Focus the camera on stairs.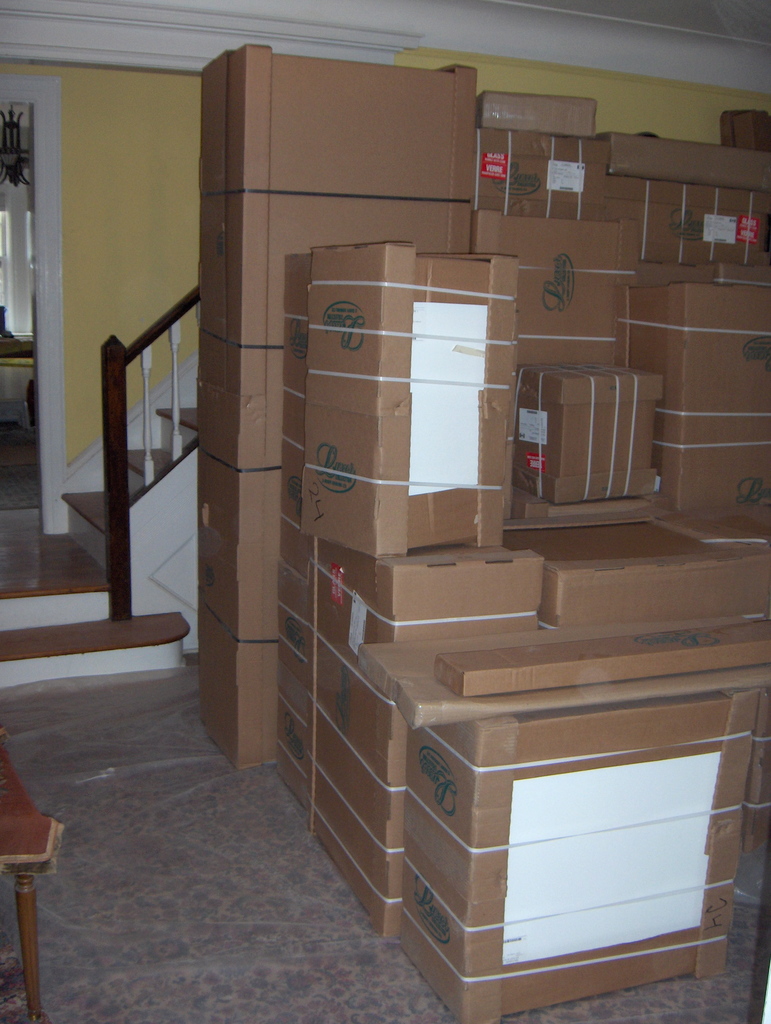
Focus region: bbox=[0, 573, 189, 692].
